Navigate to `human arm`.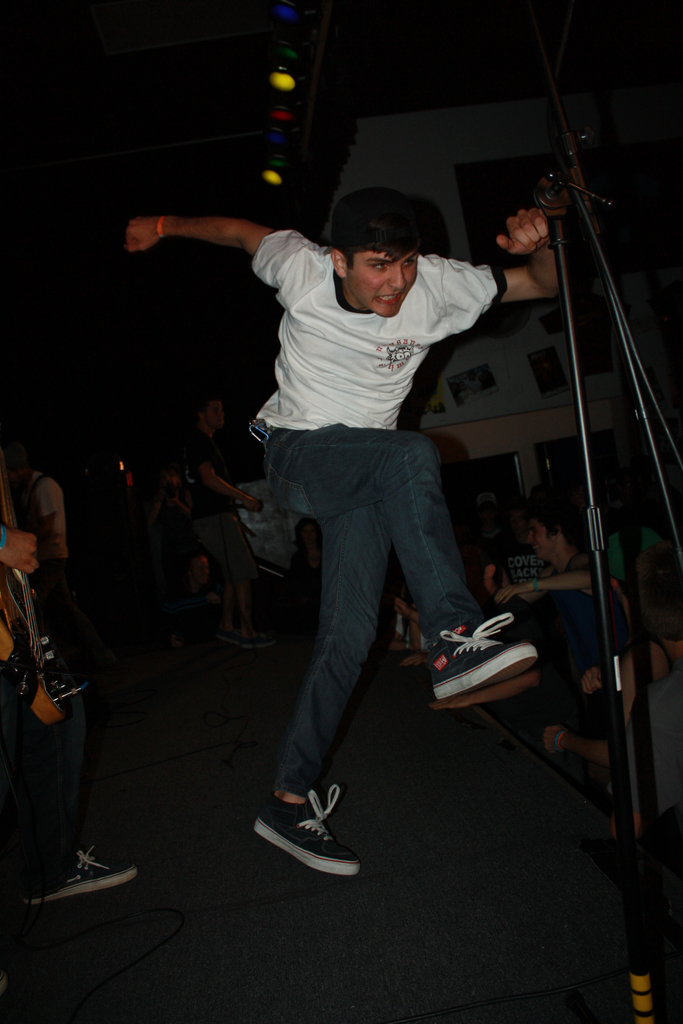
Navigation target: 286, 546, 306, 582.
